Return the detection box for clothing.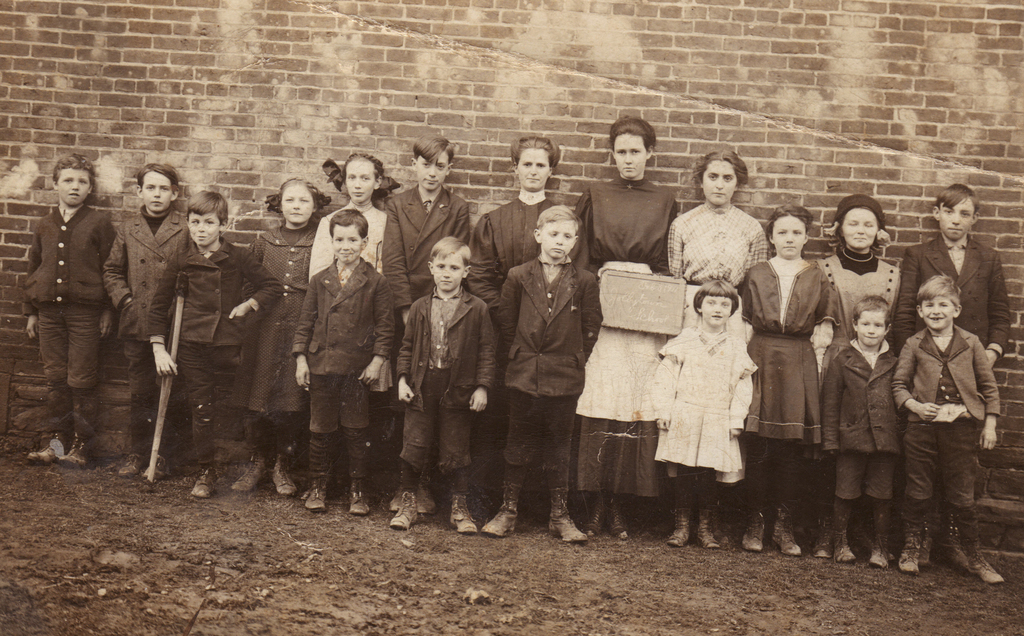
[x1=822, y1=437, x2=900, y2=498].
